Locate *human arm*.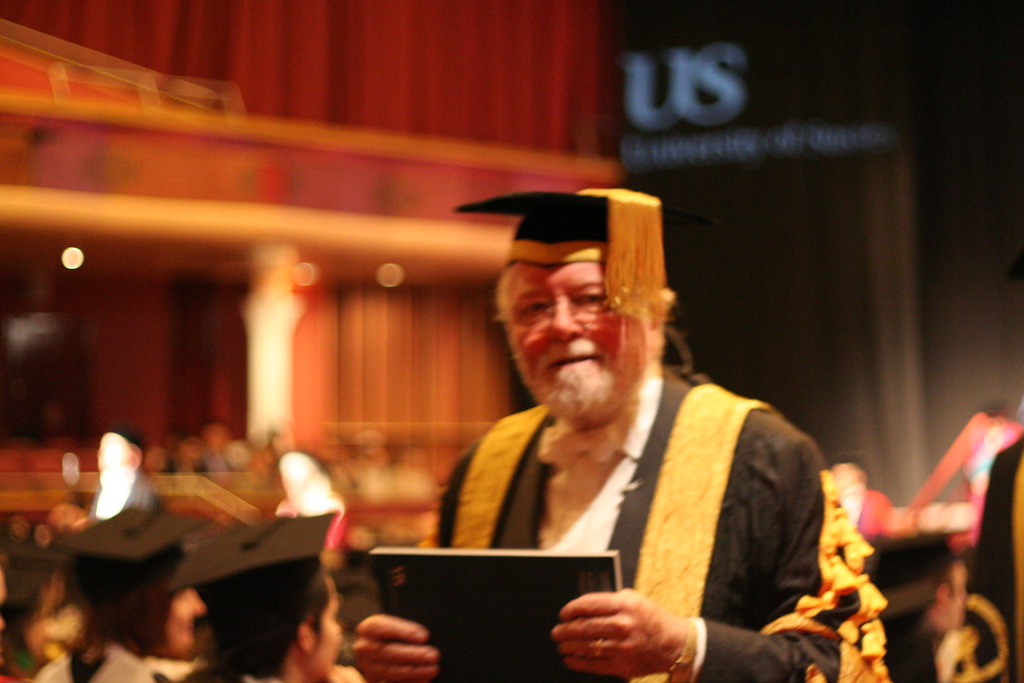
Bounding box: detection(548, 433, 892, 682).
